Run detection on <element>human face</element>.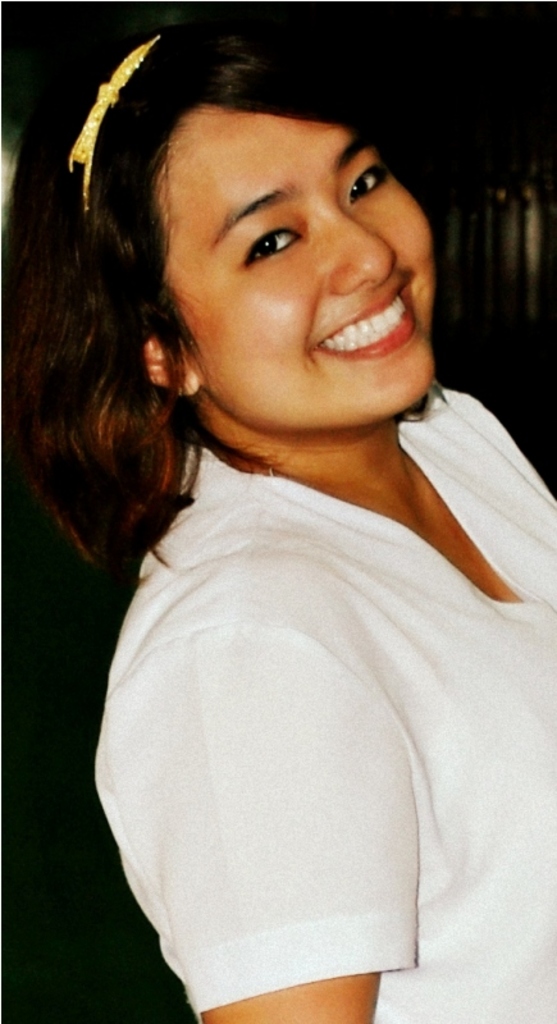
Result: (154,95,437,433).
